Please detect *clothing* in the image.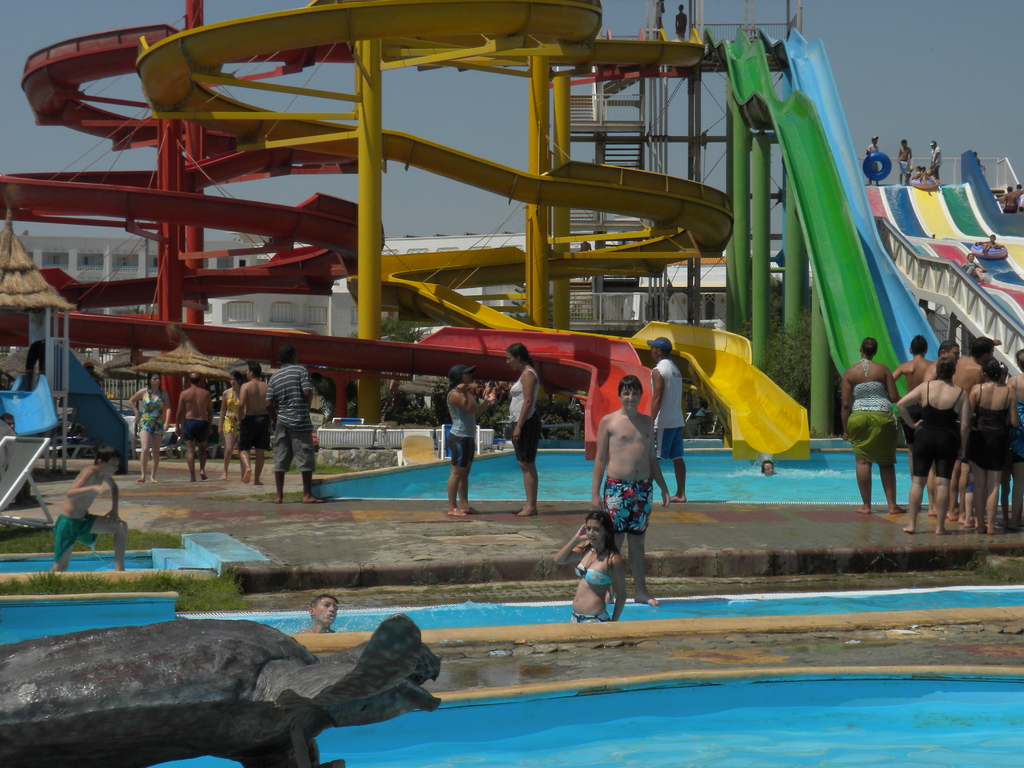
966 265 978 270.
